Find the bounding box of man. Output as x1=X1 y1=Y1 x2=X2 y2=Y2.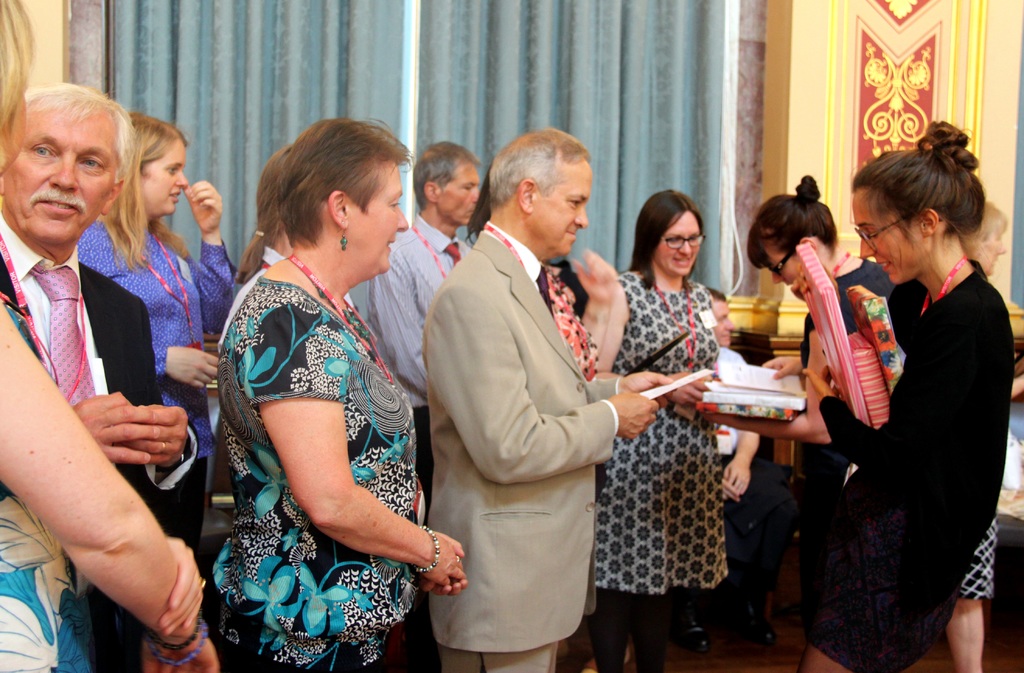
x1=0 y1=76 x2=194 y2=672.
